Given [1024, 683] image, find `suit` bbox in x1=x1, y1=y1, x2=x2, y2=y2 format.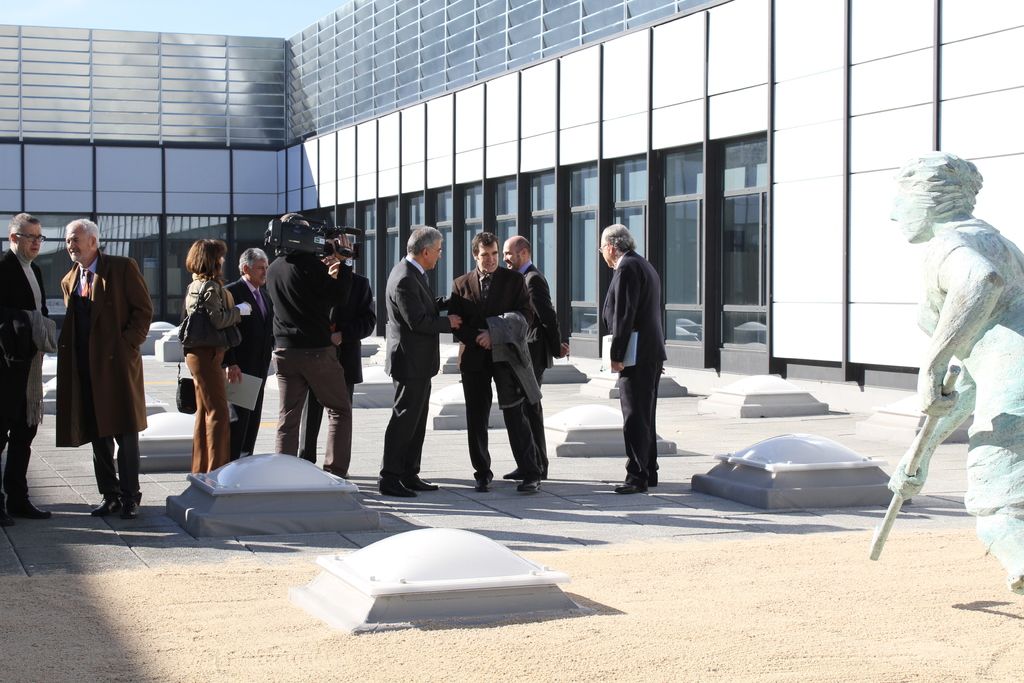
x1=517, y1=261, x2=562, y2=475.
